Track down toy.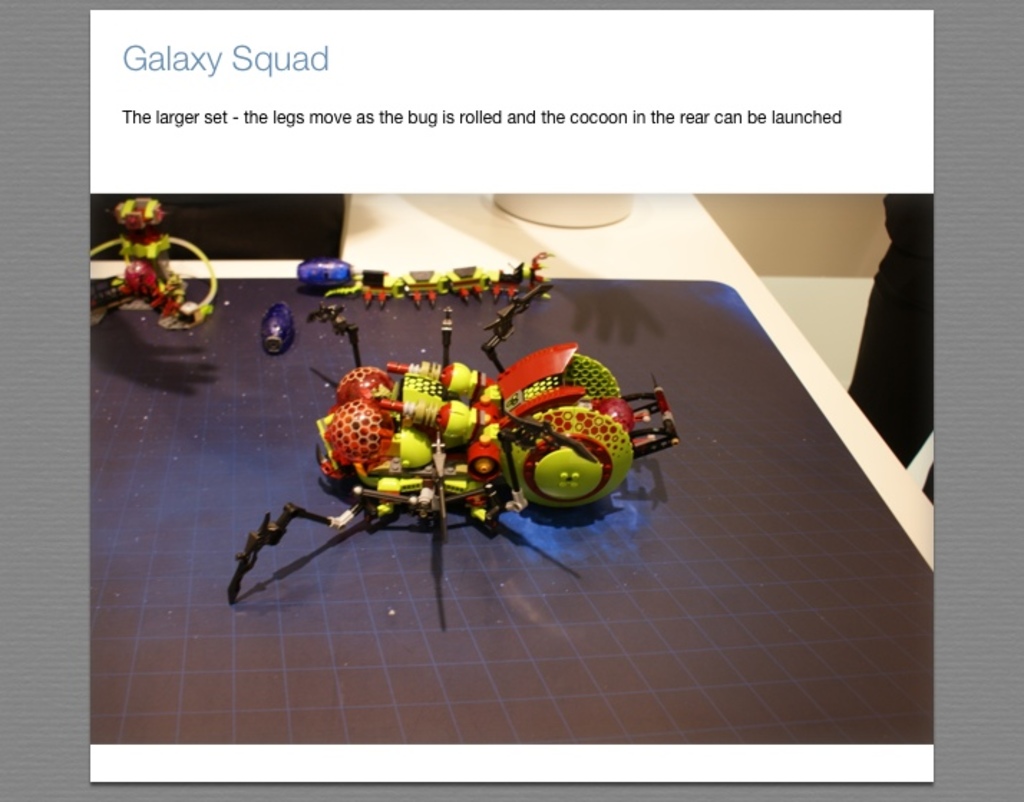
Tracked to <bbox>87, 197, 219, 330</bbox>.
